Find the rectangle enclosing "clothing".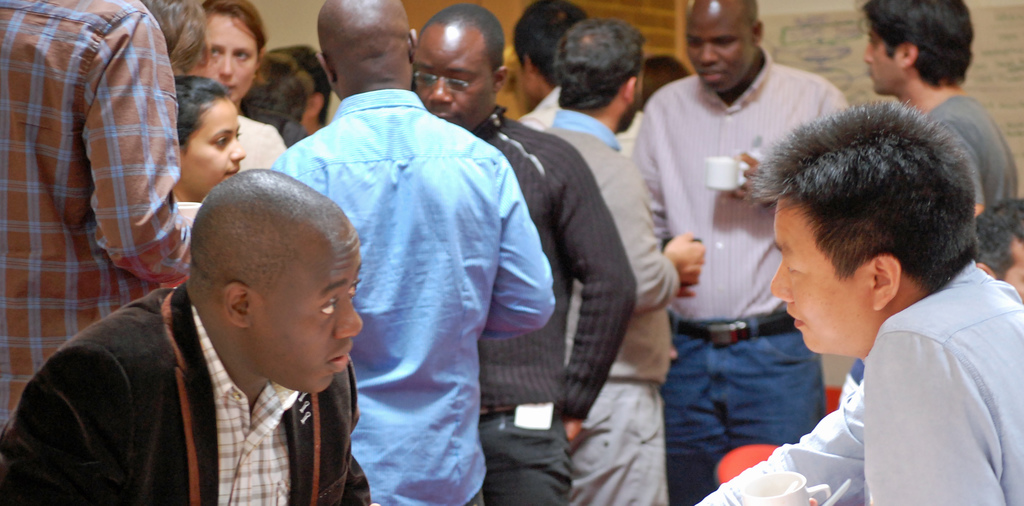
687:254:1023:505.
